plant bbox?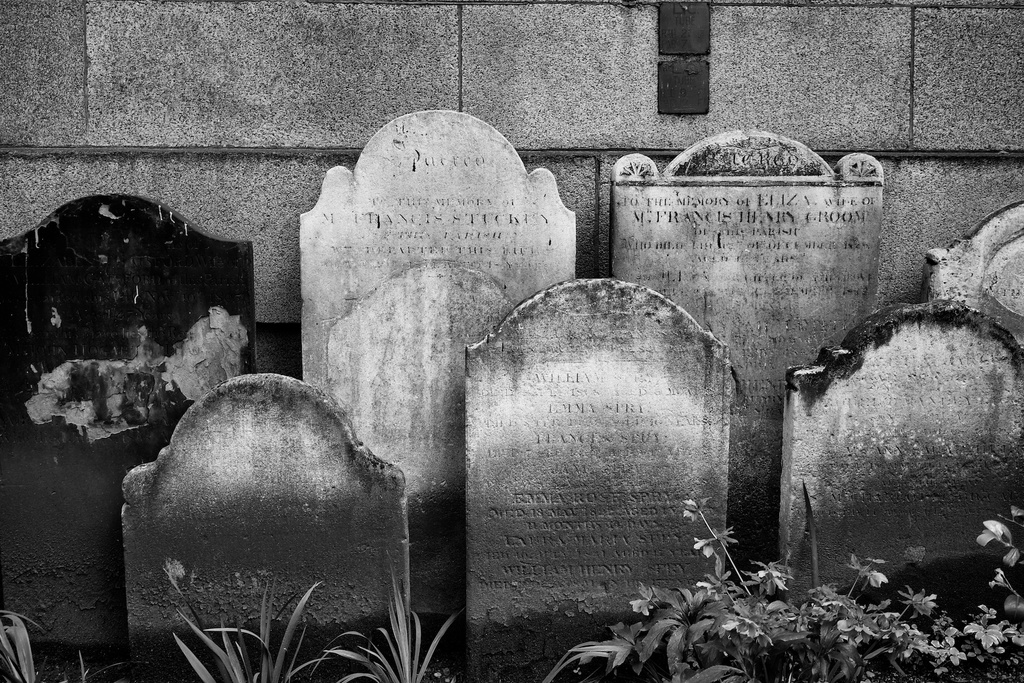
Rect(0, 589, 120, 682)
